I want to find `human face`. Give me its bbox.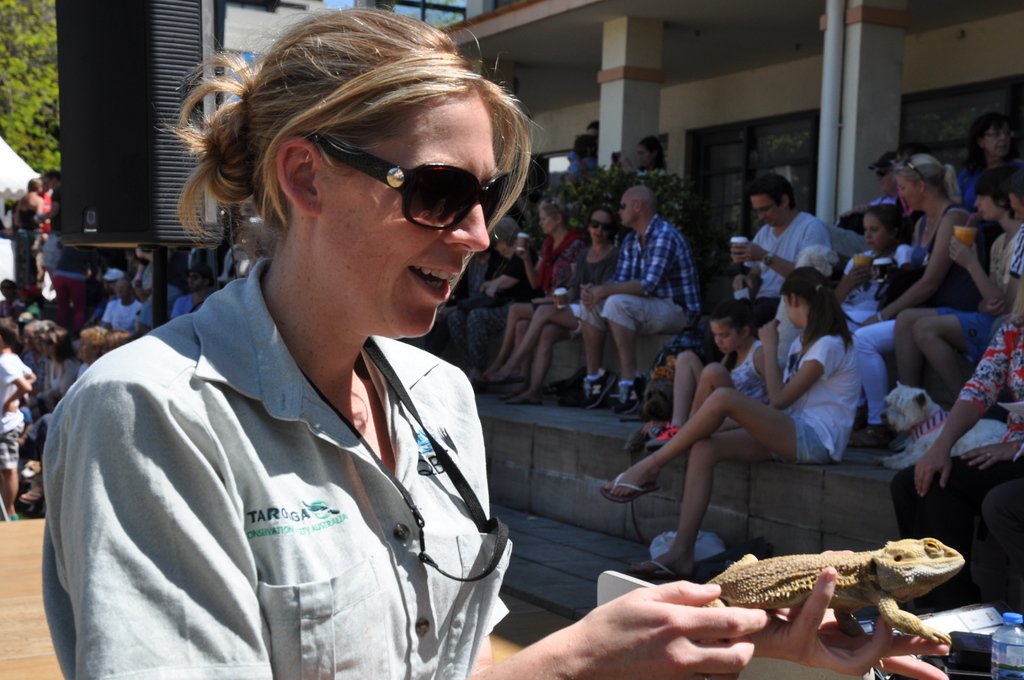
bbox=[590, 211, 615, 239].
